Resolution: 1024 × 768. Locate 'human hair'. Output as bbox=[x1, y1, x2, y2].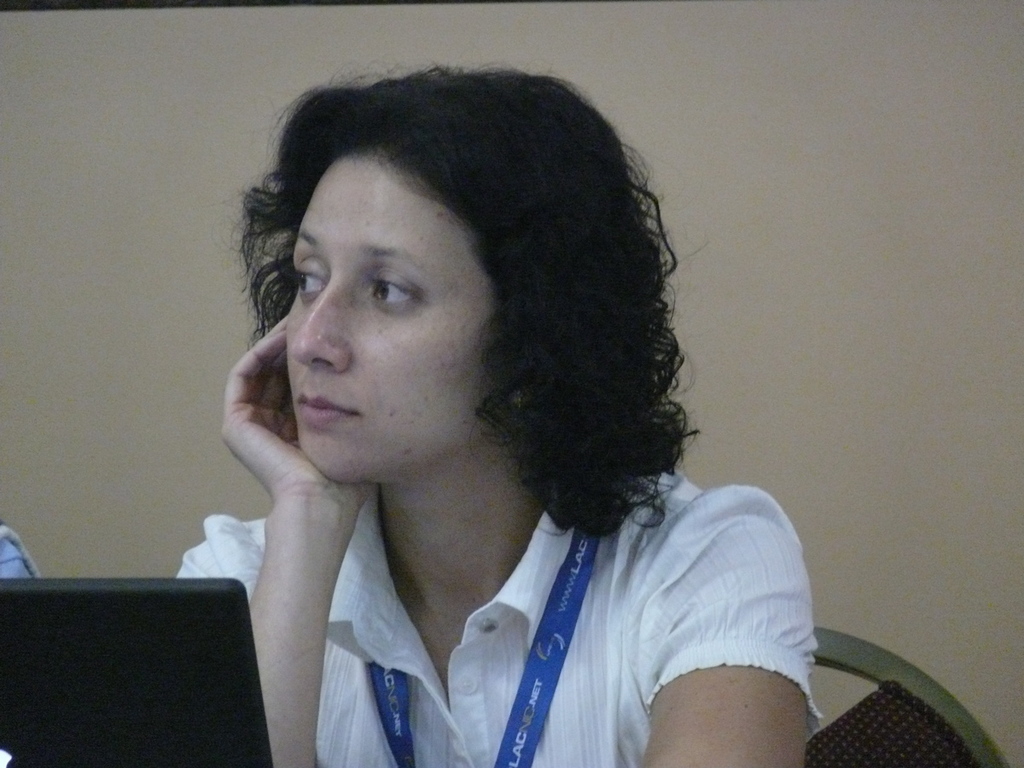
bbox=[231, 35, 695, 556].
